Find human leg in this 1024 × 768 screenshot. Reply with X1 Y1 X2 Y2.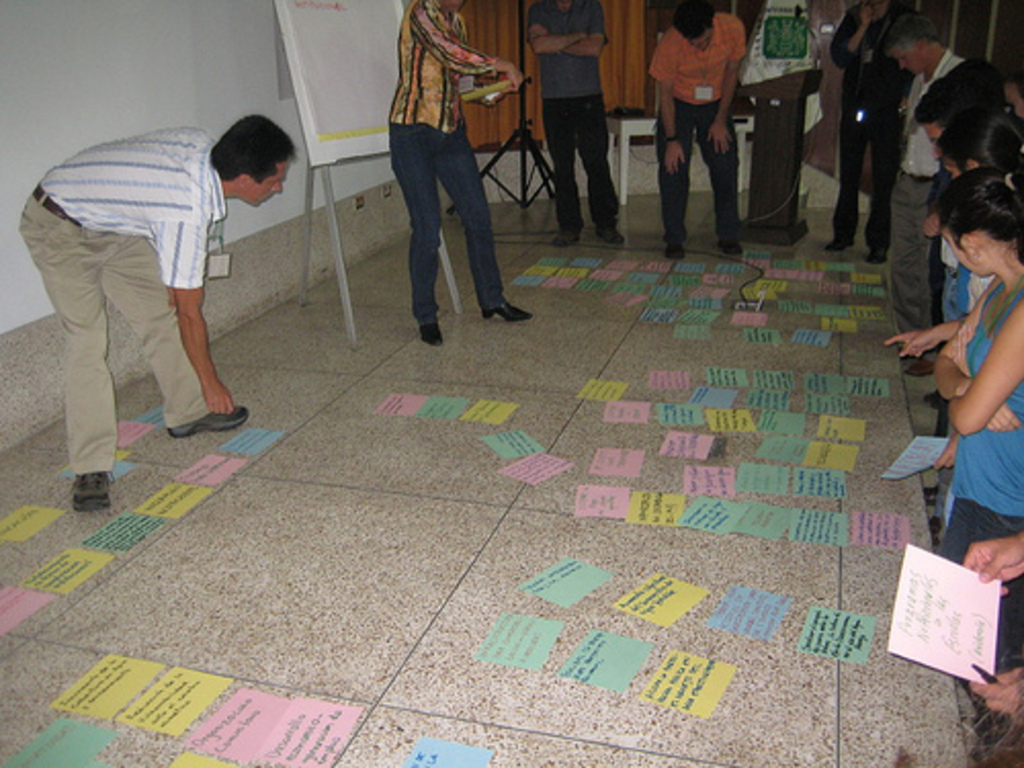
578 68 625 244.
